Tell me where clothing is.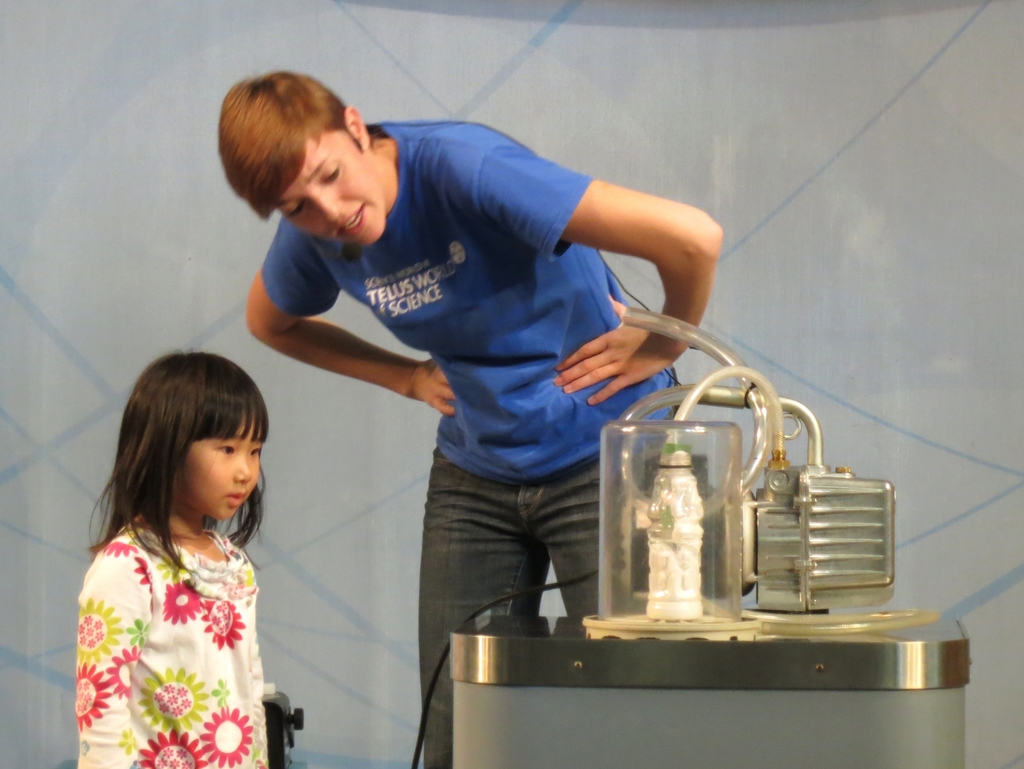
clothing is at box=[415, 452, 600, 768].
